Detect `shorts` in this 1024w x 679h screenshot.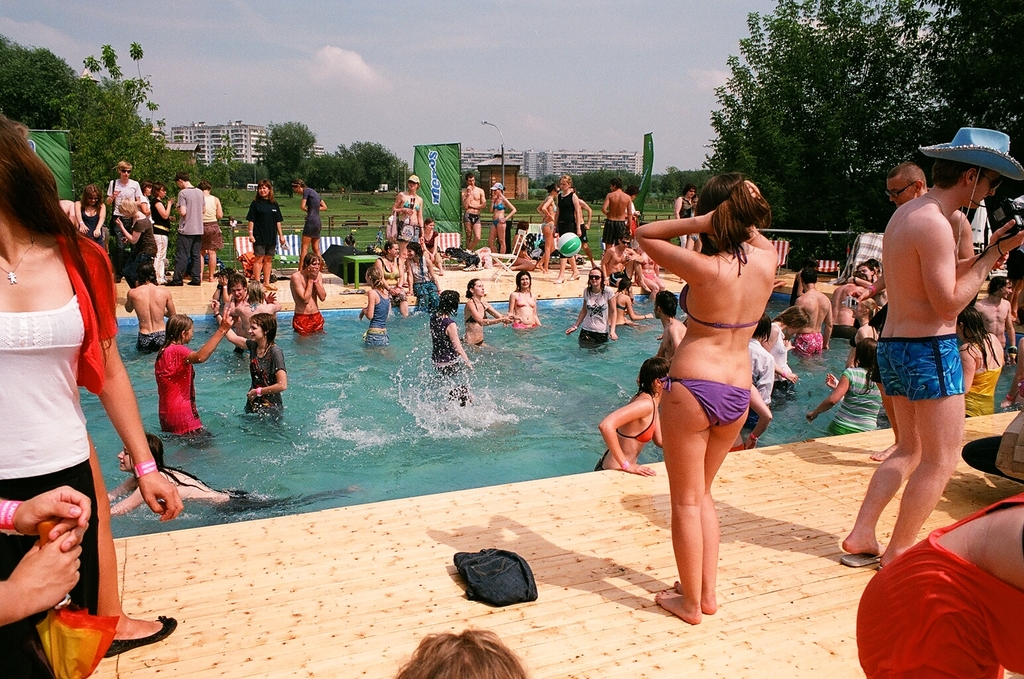
Detection: locate(598, 219, 625, 243).
